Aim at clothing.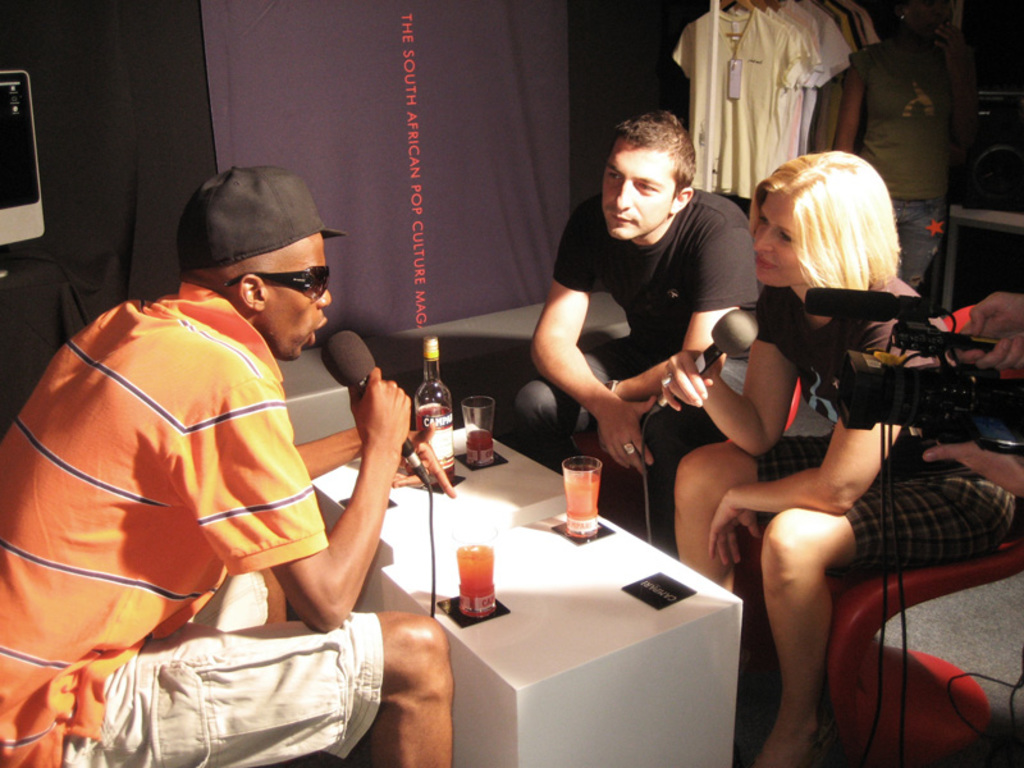
Aimed at bbox=(762, 5, 817, 170).
